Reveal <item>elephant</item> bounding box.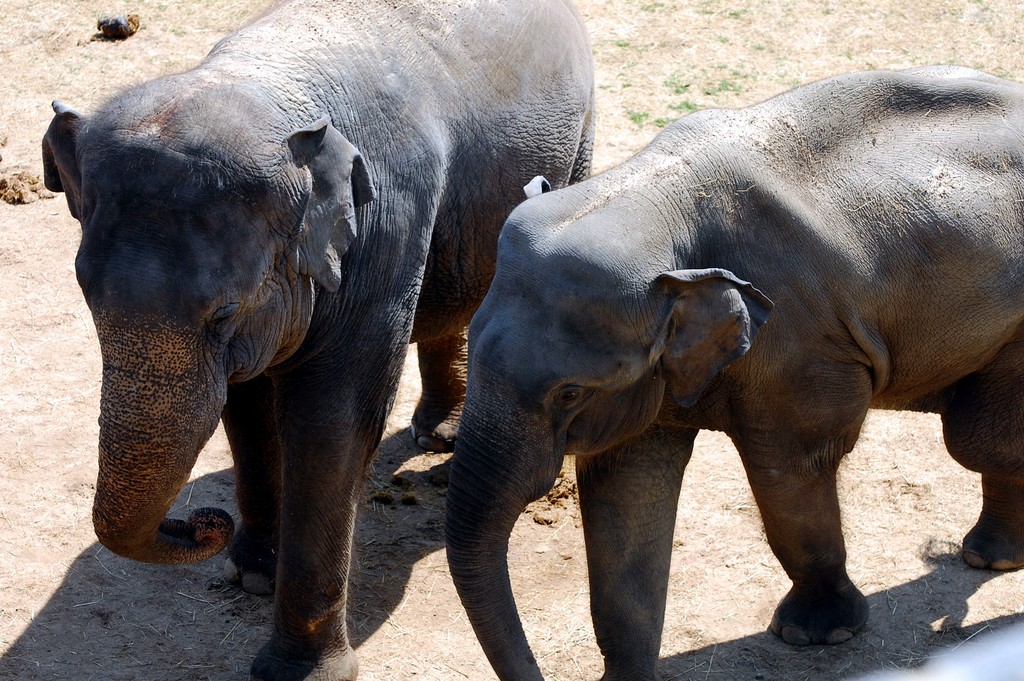
Revealed: 445, 60, 1023, 680.
